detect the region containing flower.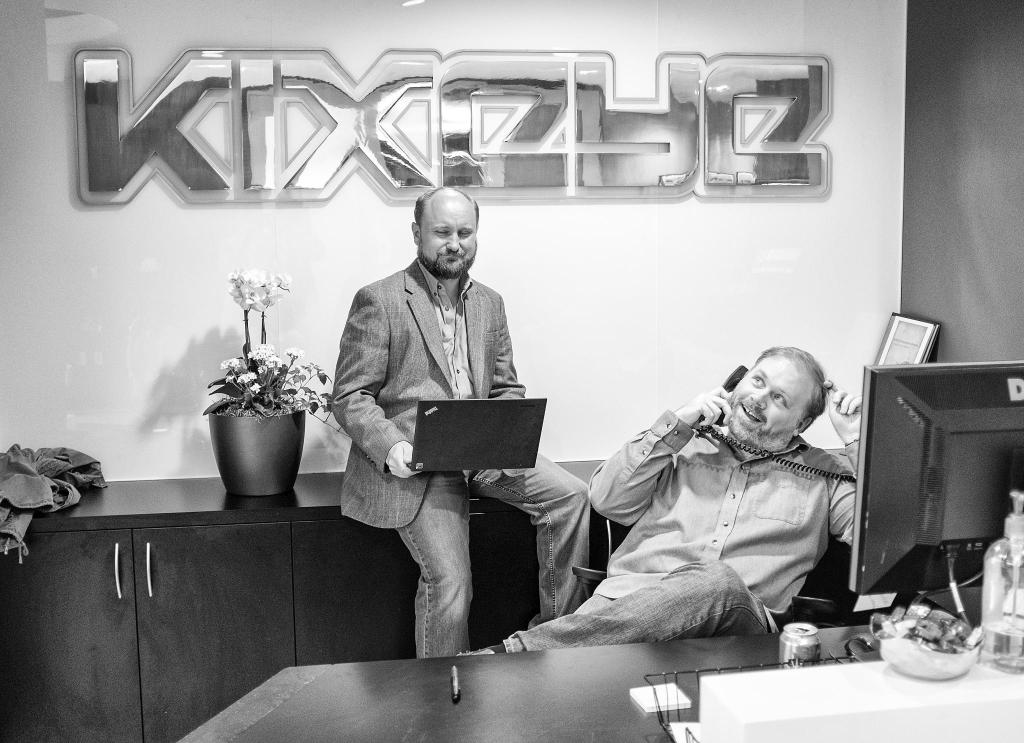
l=287, t=345, r=304, b=360.
